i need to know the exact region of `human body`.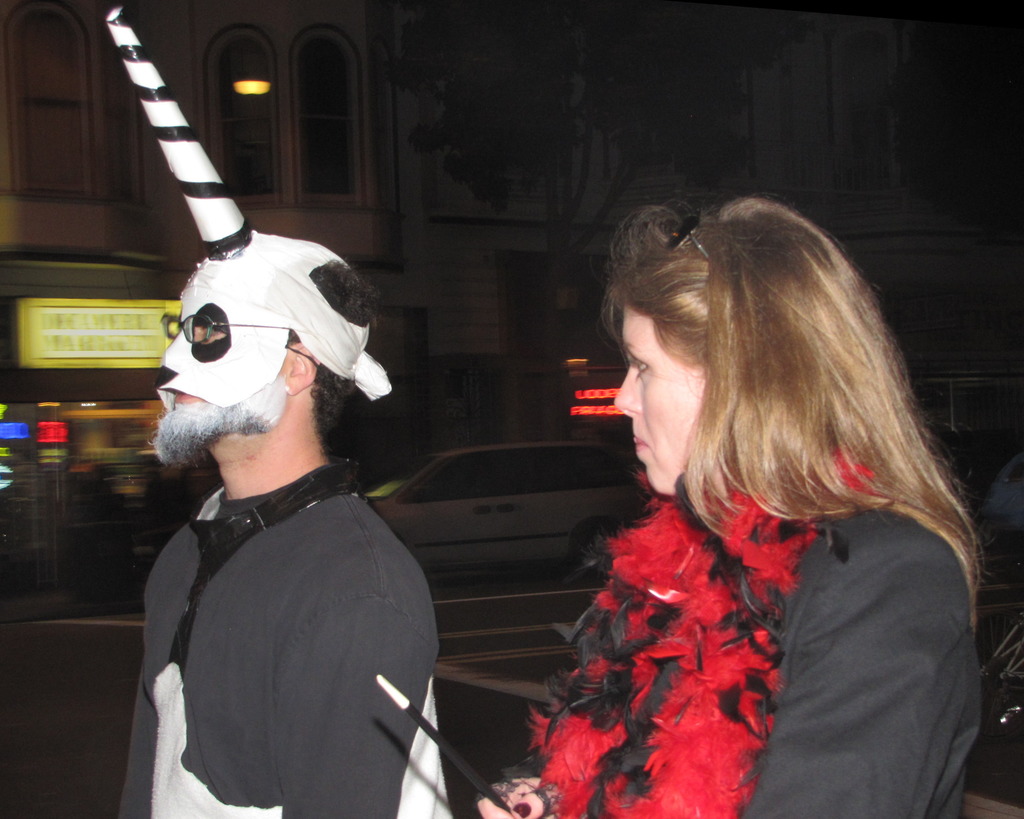
Region: [461, 195, 972, 818].
